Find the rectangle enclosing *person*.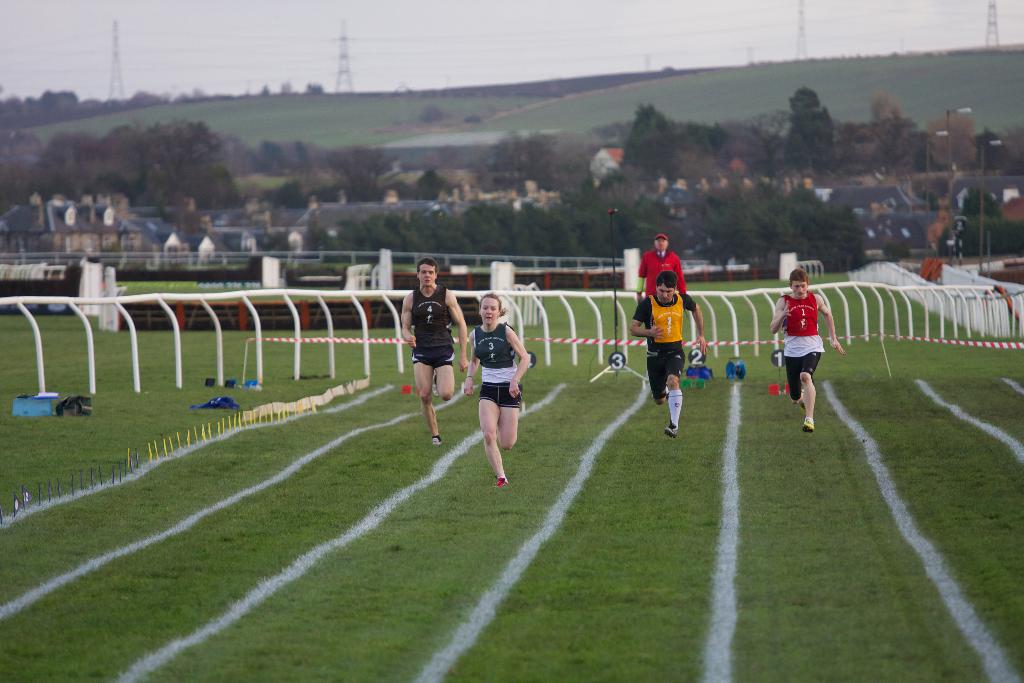
bbox=[780, 265, 844, 440].
